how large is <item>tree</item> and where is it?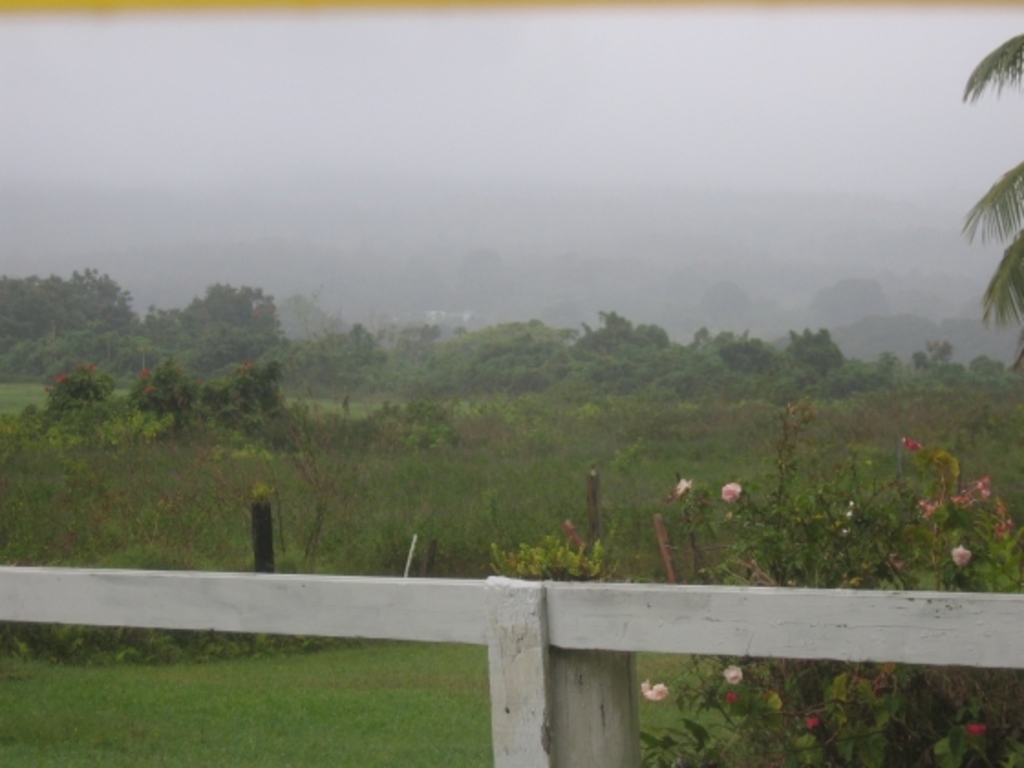
Bounding box: crop(146, 280, 285, 384).
